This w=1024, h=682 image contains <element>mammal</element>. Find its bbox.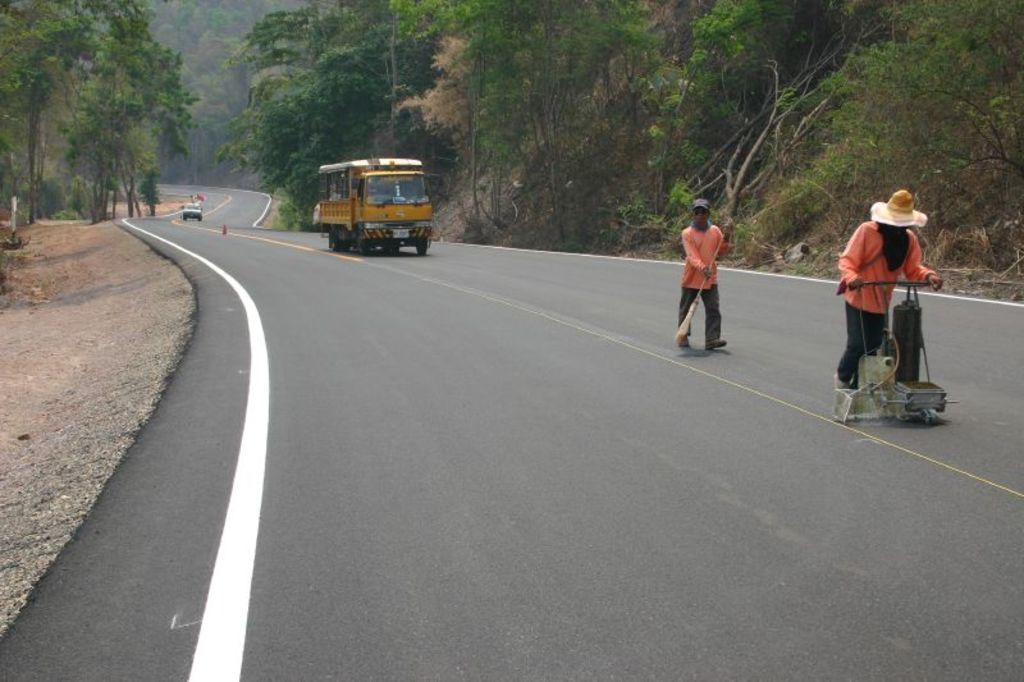
{"left": 837, "top": 189, "right": 940, "bottom": 389}.
